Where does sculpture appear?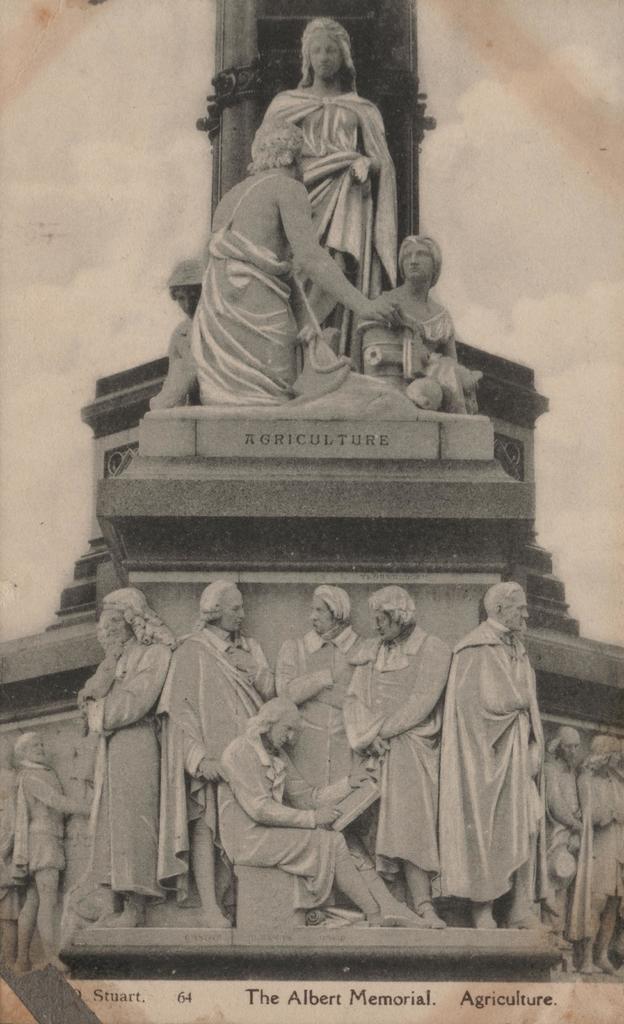
Appears at 538:724:590:953.
